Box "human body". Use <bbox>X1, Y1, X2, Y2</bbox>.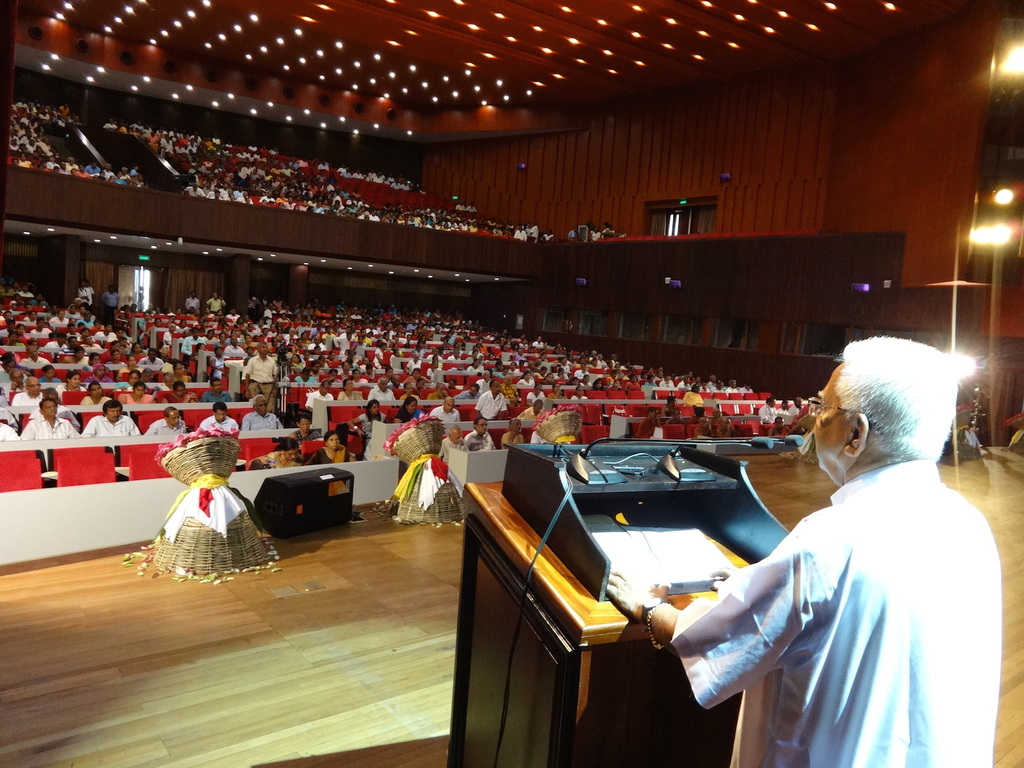
<bbox>498, 429, 524, 452</bbox>.
